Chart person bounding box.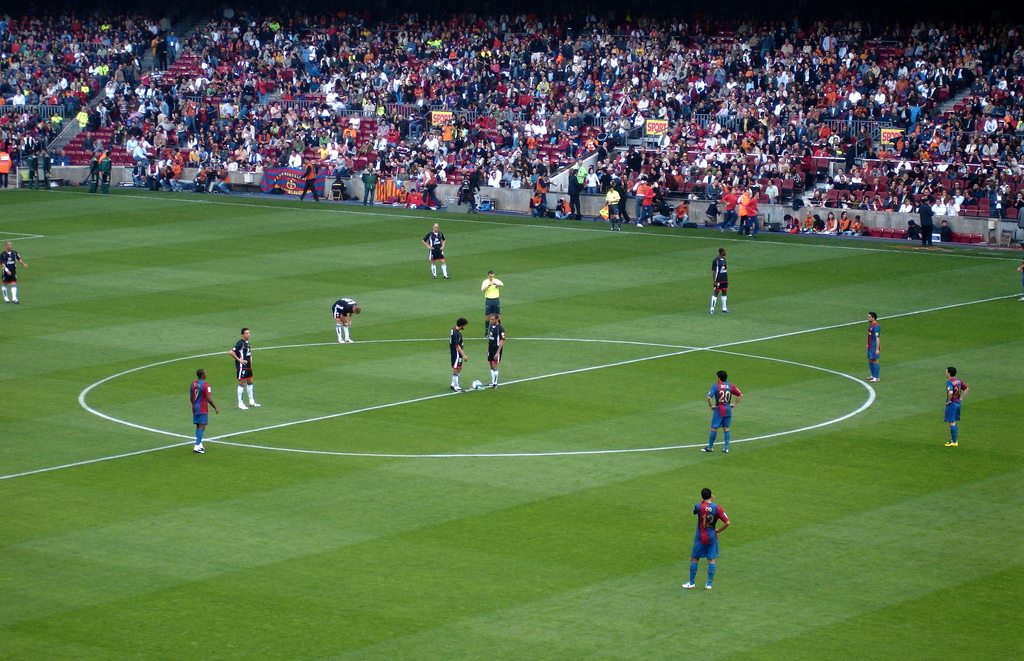
Charted: {"left": 568, "top": 167, "right": 584, "bottom": 220}.
